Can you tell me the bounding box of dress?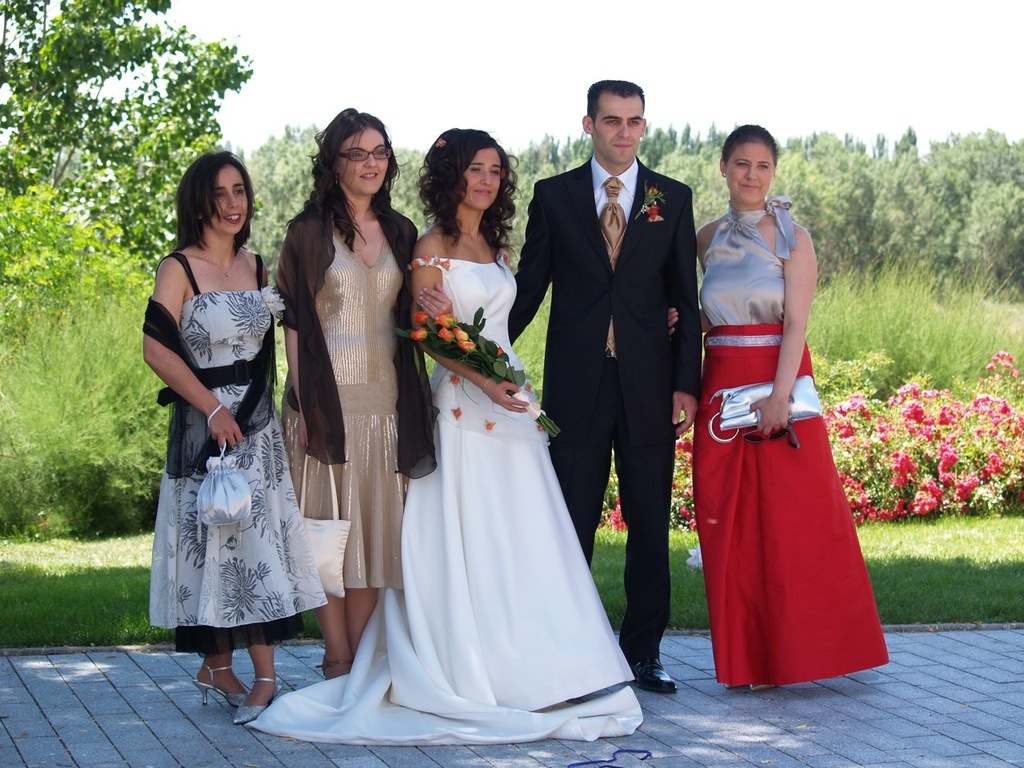
l=142, t=242, r=327, b=652.
